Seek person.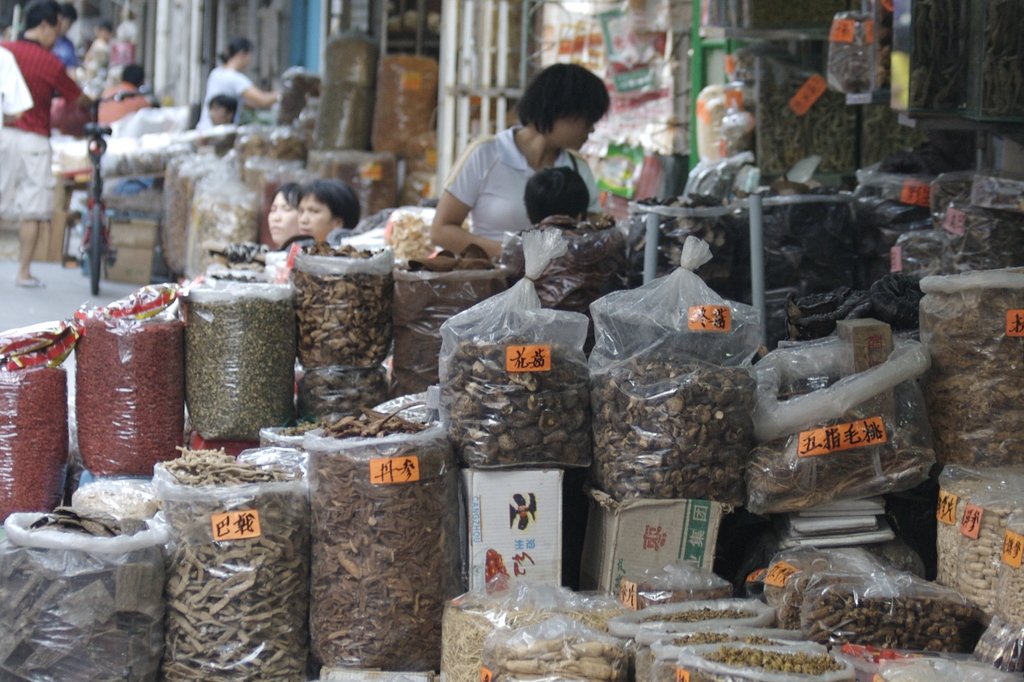
(50, 7, 77, 96).
